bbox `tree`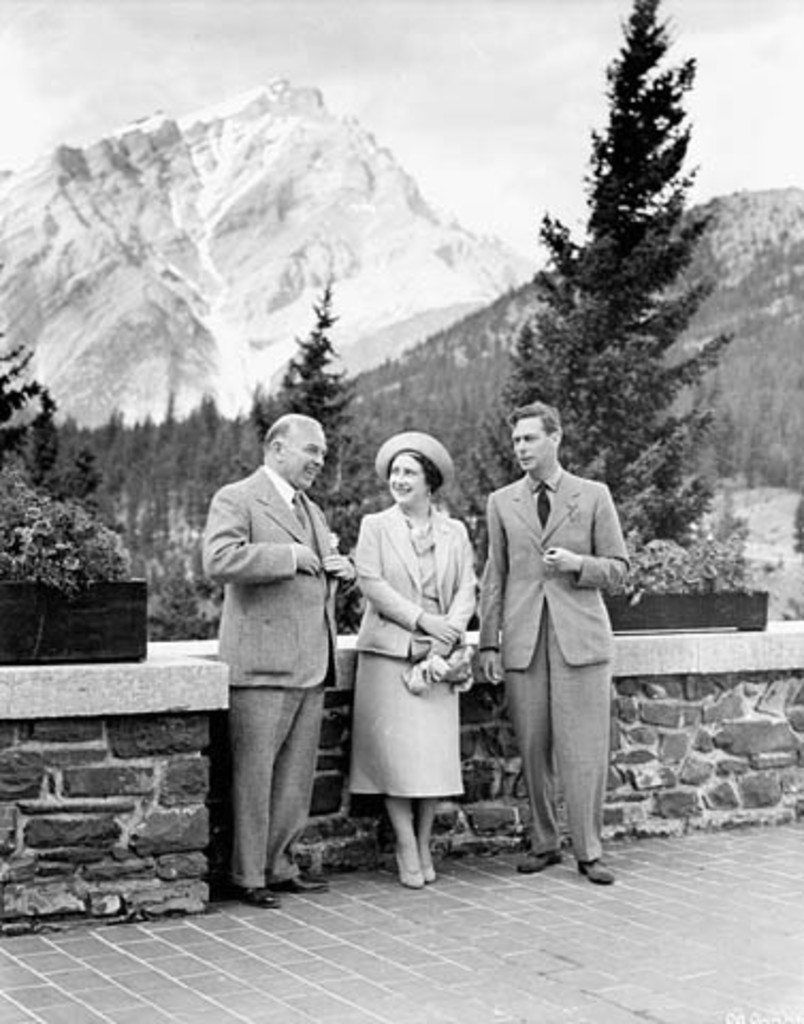
l=0, t=335, r=134, b=580
